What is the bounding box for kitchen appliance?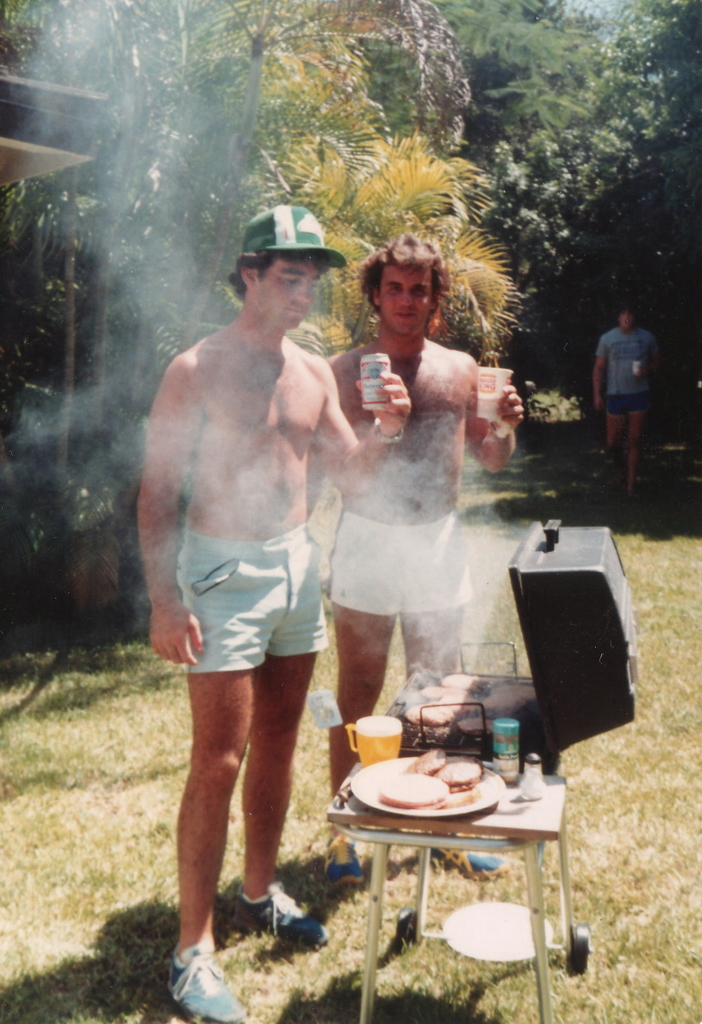
bbox=(353, 753, 494, 819).
